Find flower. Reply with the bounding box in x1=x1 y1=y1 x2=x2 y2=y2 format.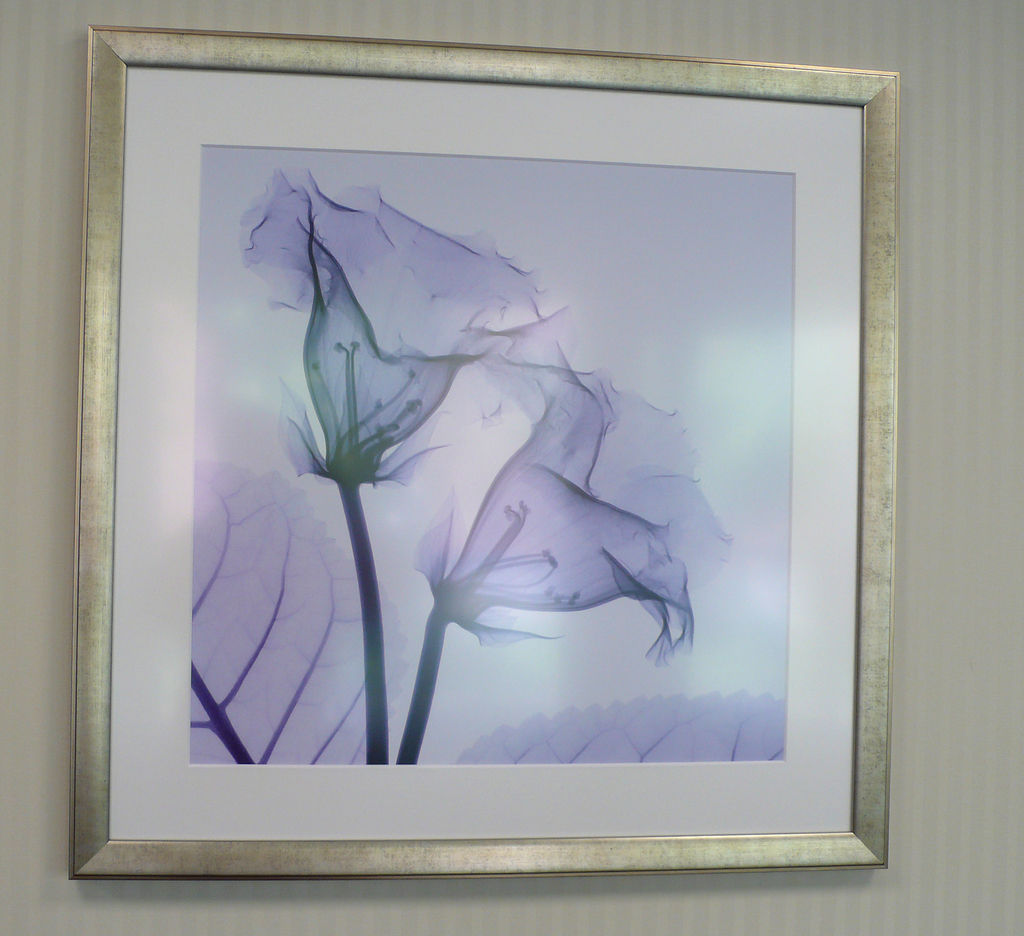
x1=400 y1=357 x2=732 y2=668.
